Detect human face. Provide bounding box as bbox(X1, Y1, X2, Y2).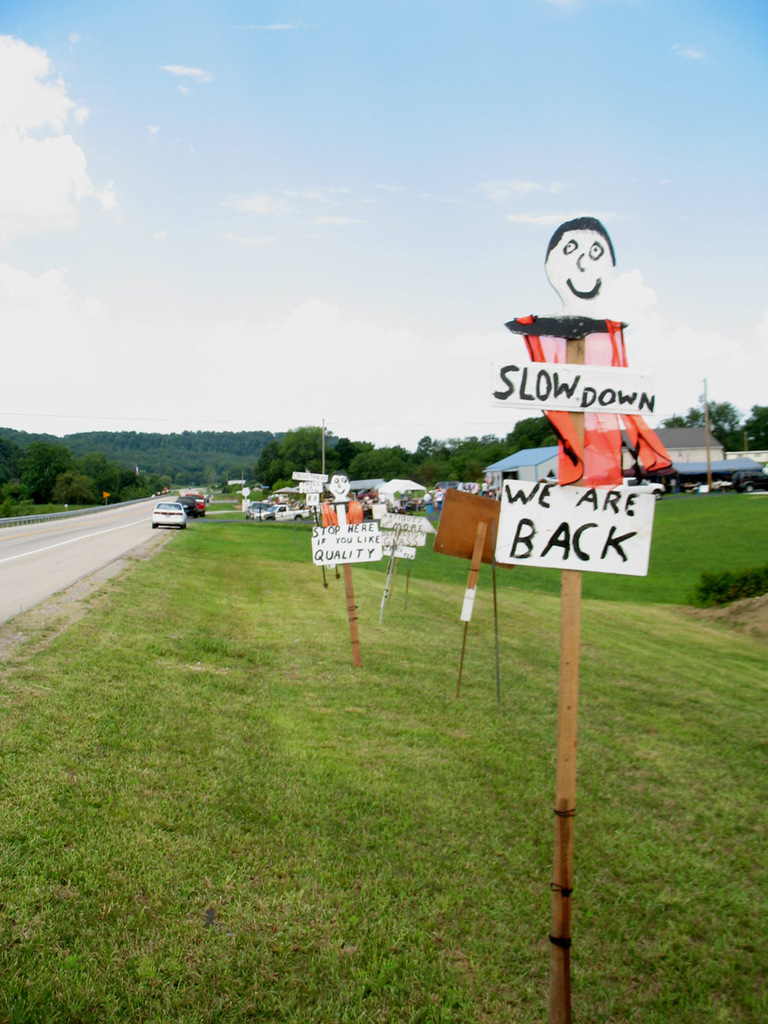
bbox(544, 222, 609, 312).
